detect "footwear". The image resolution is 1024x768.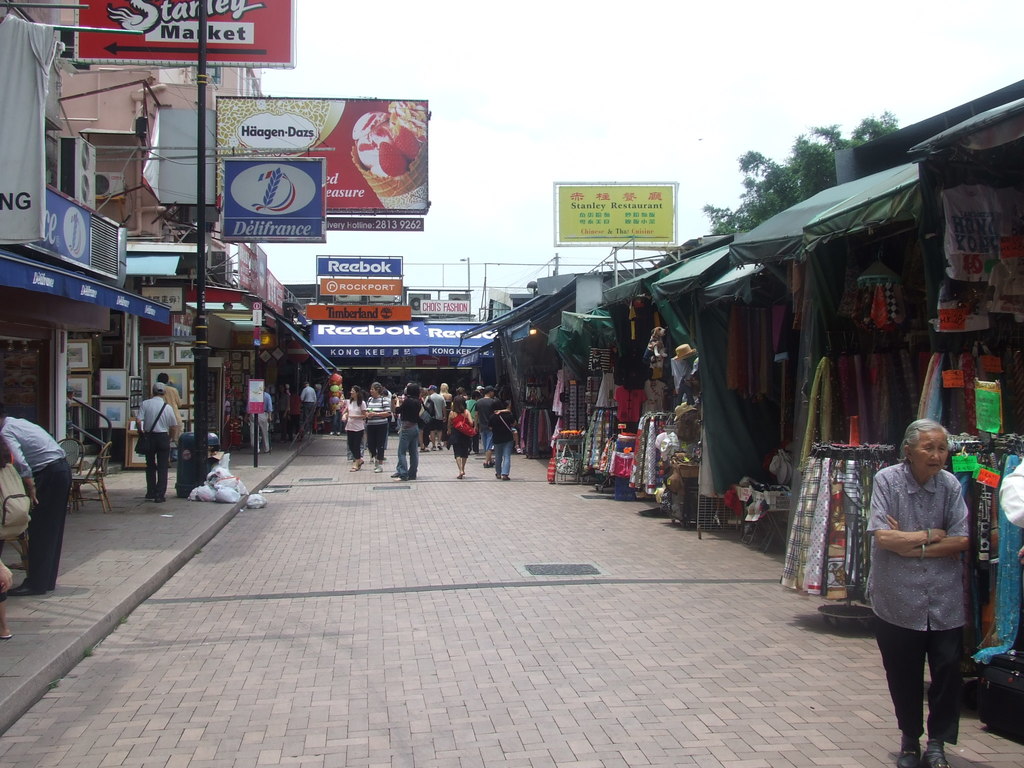
[496,476,508,486].
